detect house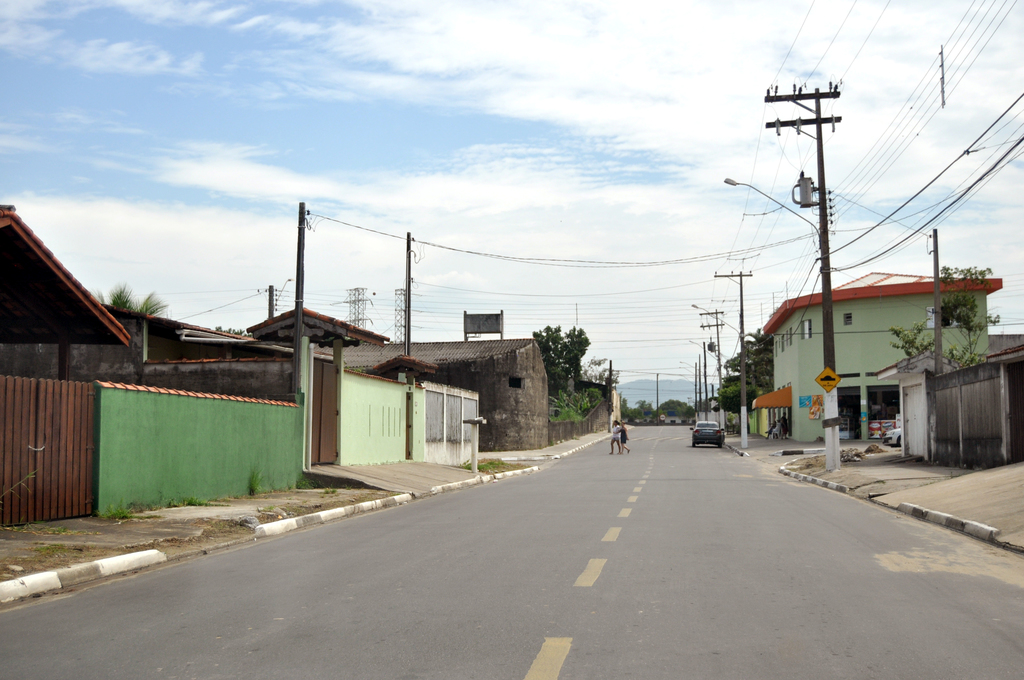
region(245, 302, 387, 359)
